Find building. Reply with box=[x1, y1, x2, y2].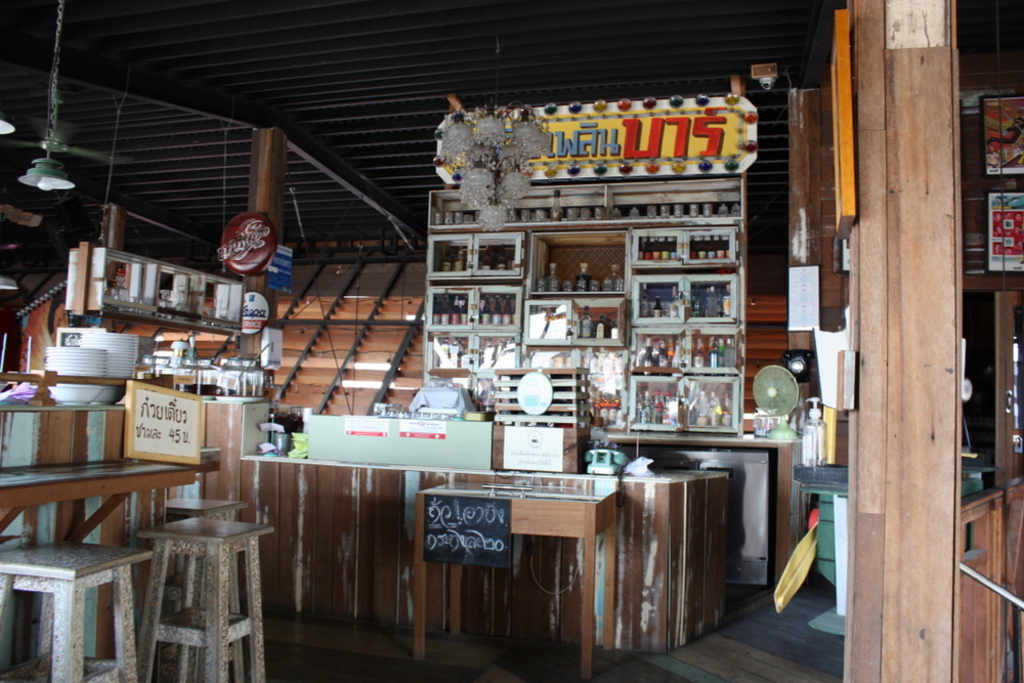
box=[0, 0, 1023, 682].
